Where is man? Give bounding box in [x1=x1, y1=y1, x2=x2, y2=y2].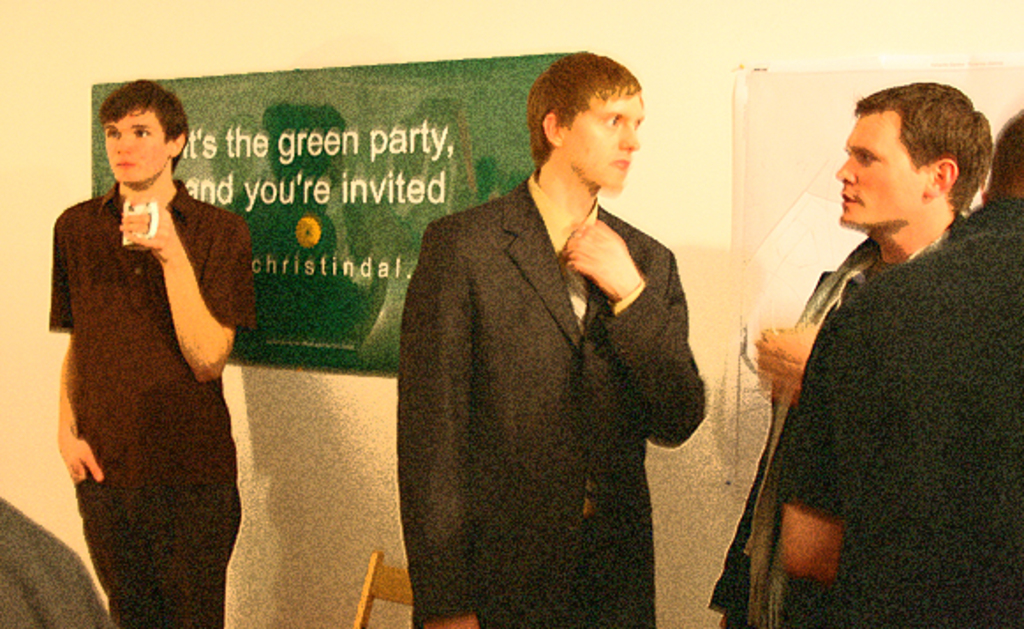
[x1=712, y1=85, x2=987, y2=627].
